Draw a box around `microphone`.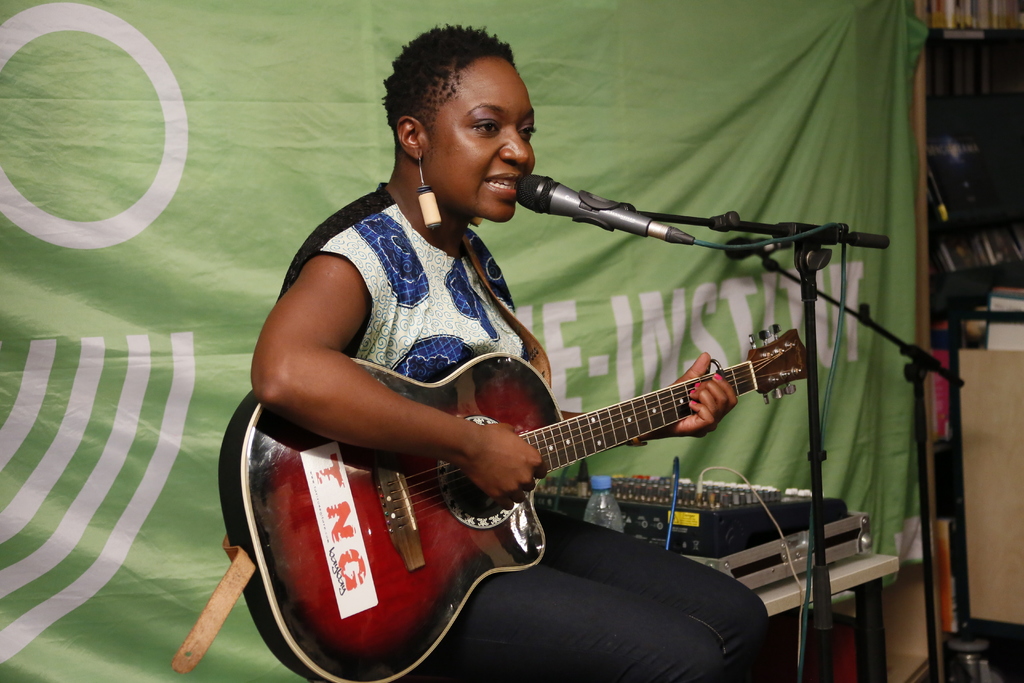
{"x1": 521, "y1": 172, "x2": 696, "y2": 251}.
